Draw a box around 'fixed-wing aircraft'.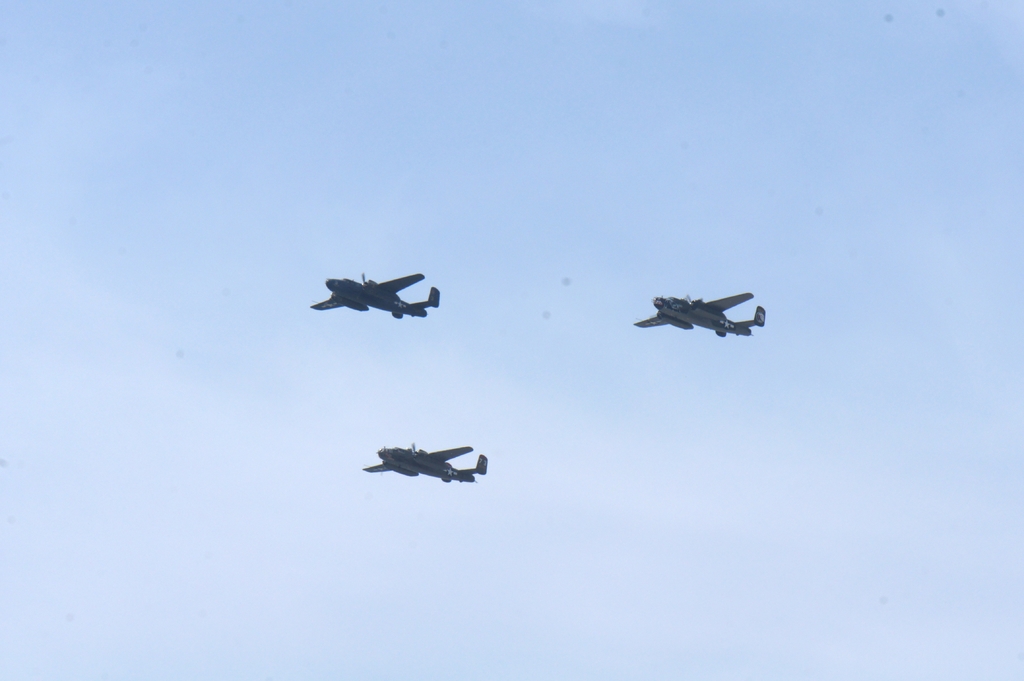
[left=356, top=442, right=493, bottom=486].
